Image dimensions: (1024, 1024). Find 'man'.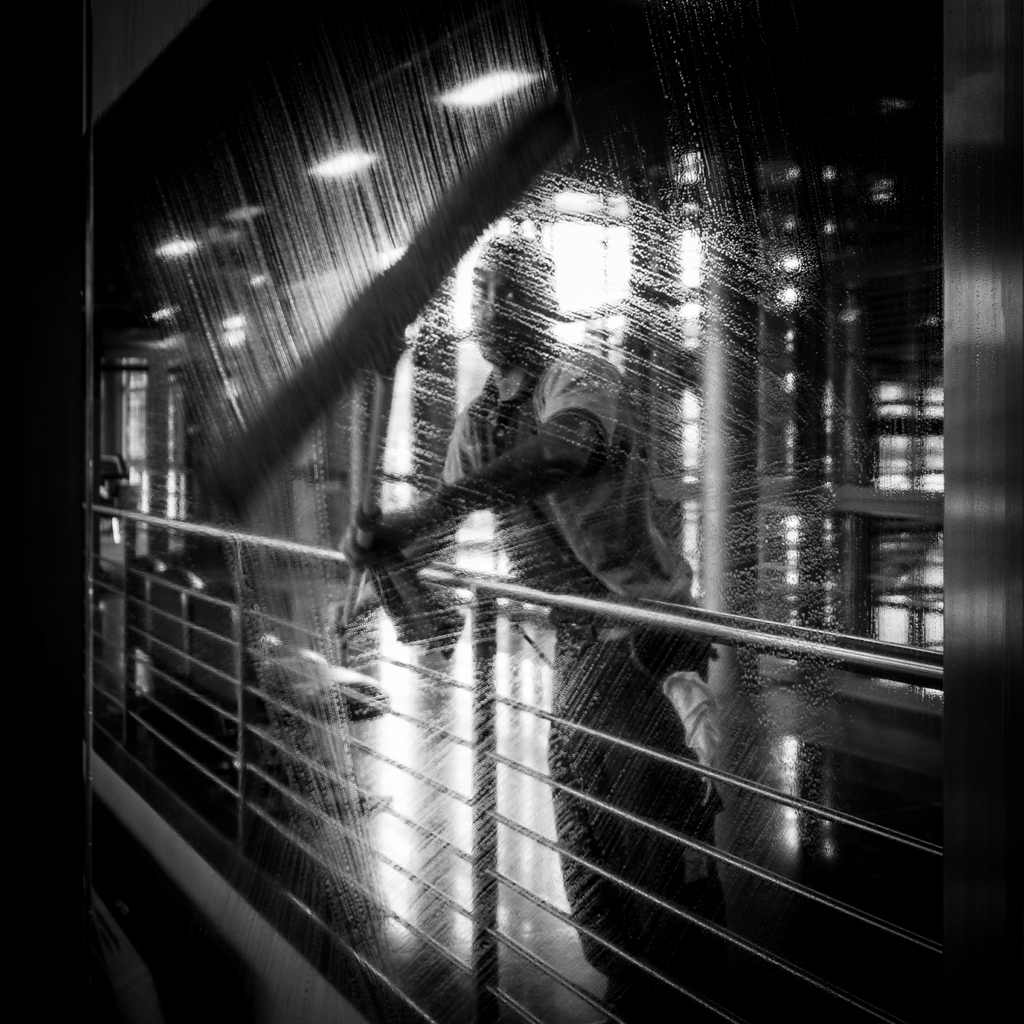
355, 238, 717, 1002.
